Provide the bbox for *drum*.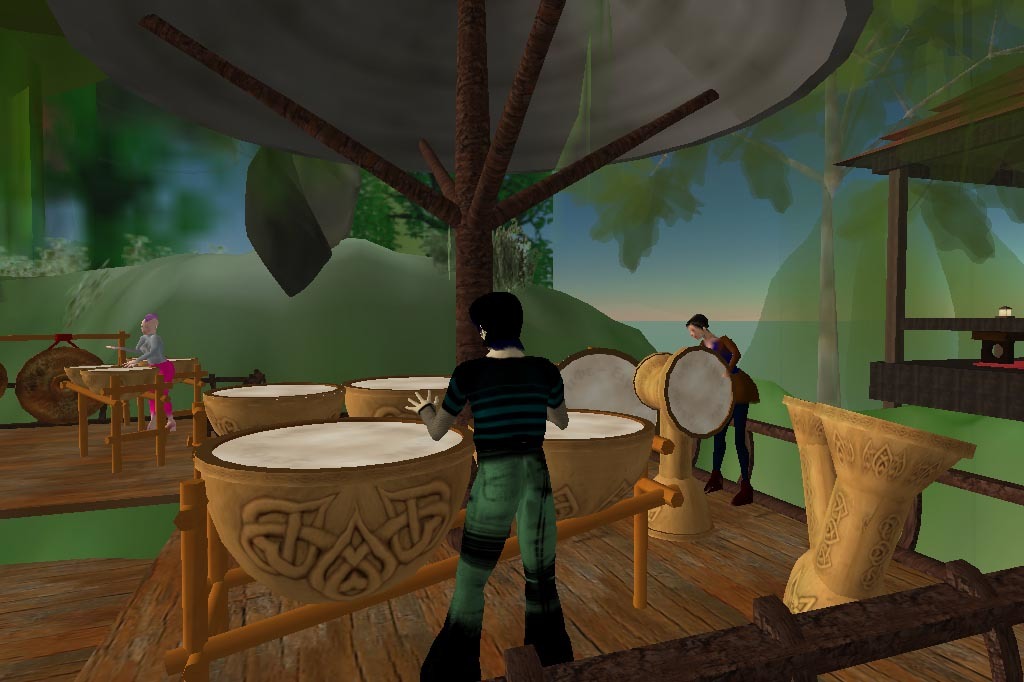
203 384 347 439.
